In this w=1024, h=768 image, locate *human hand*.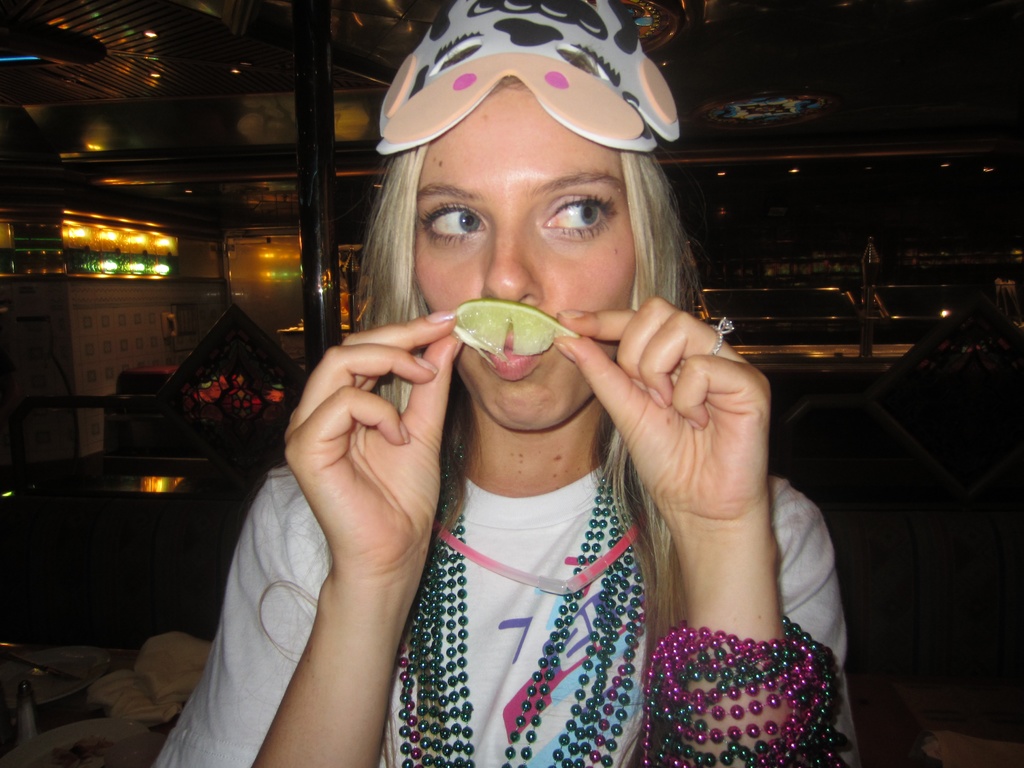
Bounding box: [550,294,773,519].
